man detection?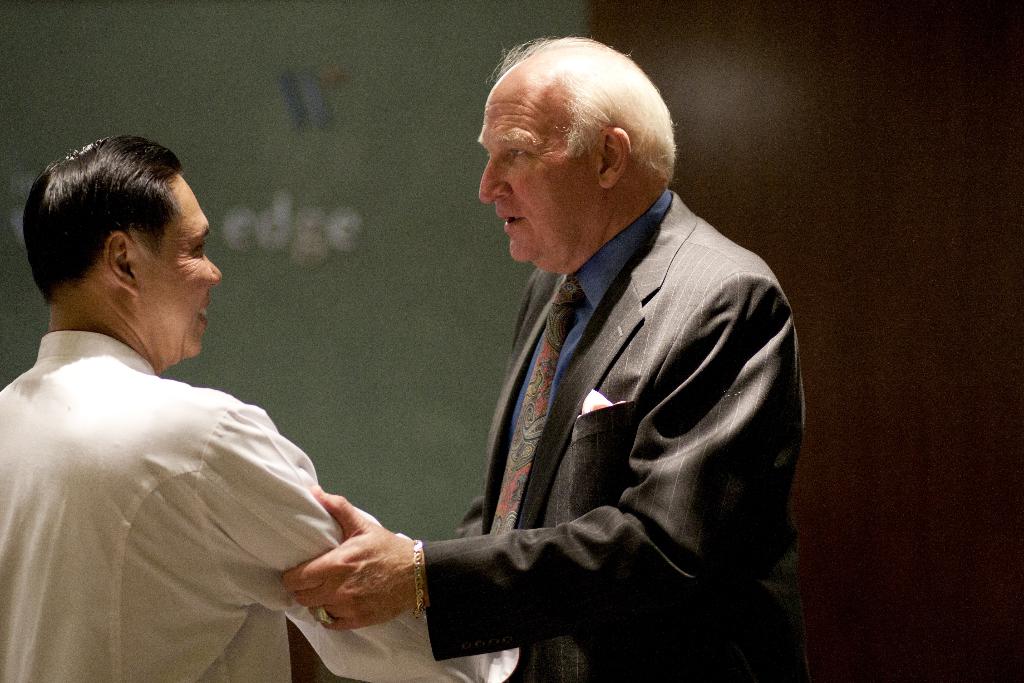
bbox=[278, 34, 810, 682]
